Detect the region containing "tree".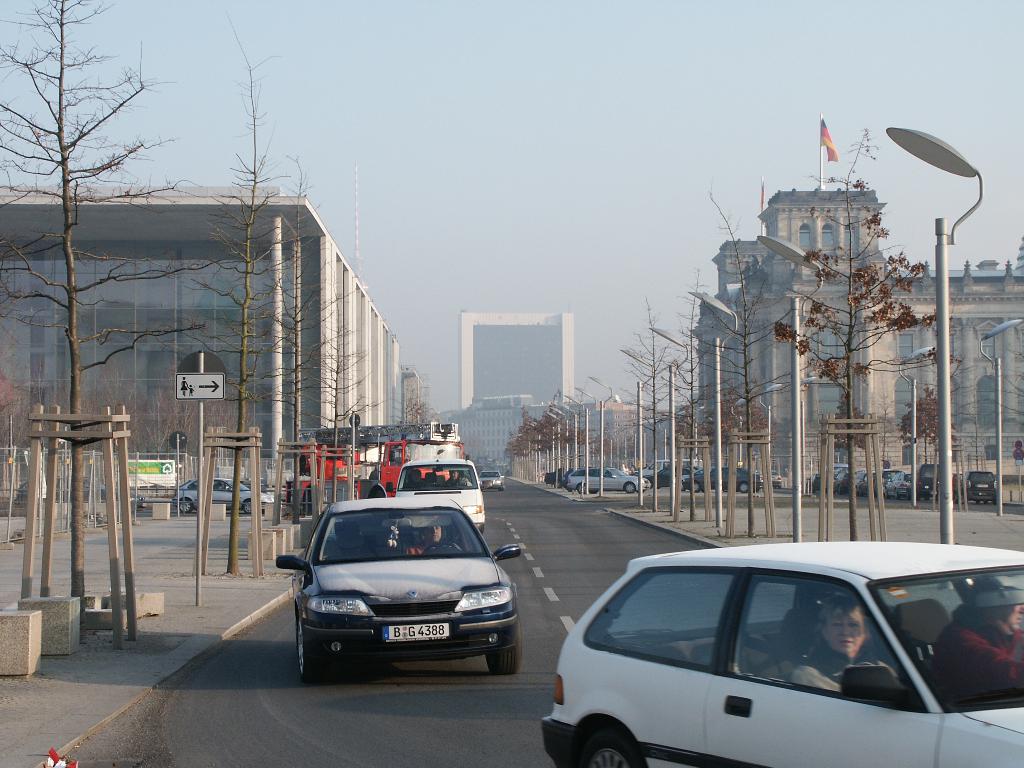
detection(257, 156, 348, 537).
